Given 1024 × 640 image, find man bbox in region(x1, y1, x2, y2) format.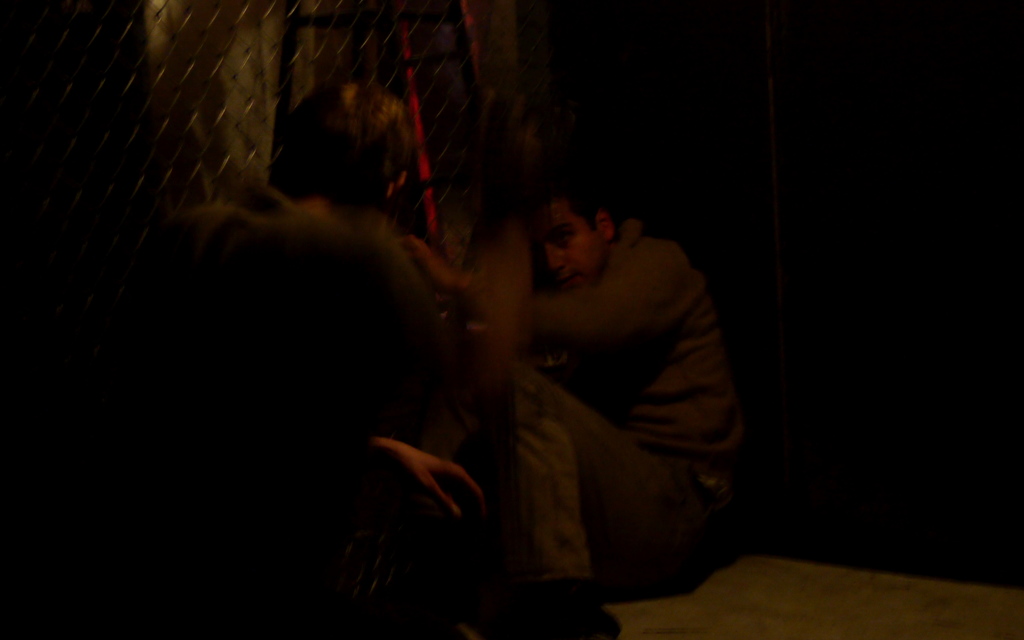
region(186, 79, 488, 520).
